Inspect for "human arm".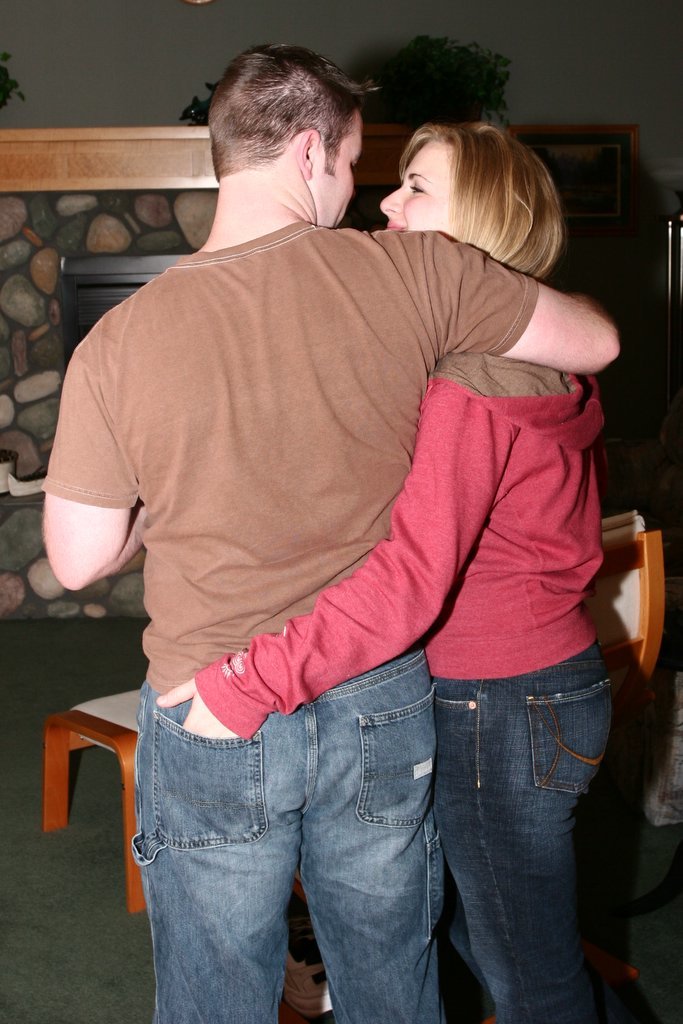
Inspection: x1=151 y1=379 x2=508 y2=741.
